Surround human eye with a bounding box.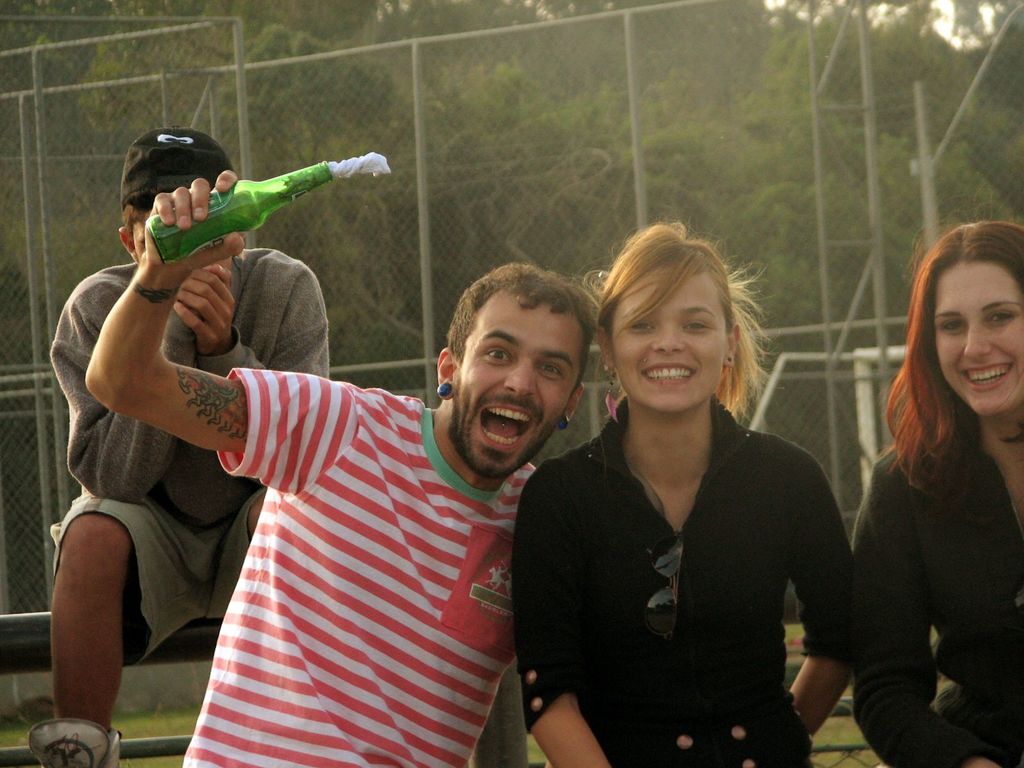
[x1=680, y1=316, x2=713, y2=332].
